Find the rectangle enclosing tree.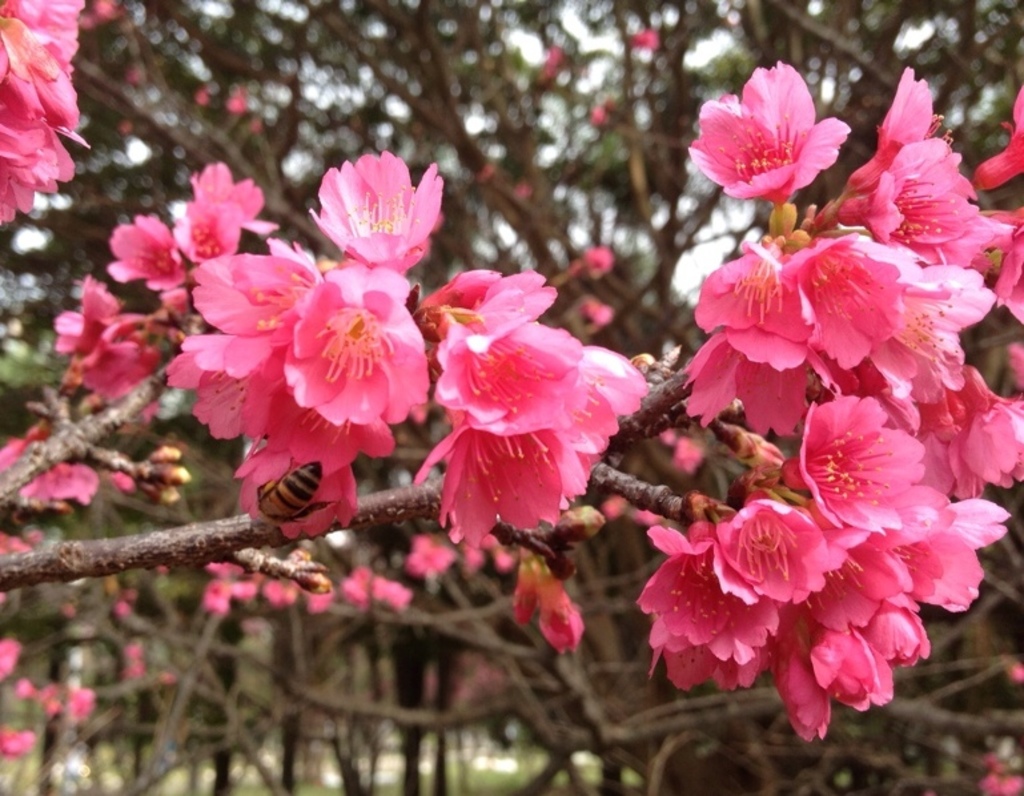
{"x1": 0, "y1": 0, "x2": 1023, "y2": 795}.
